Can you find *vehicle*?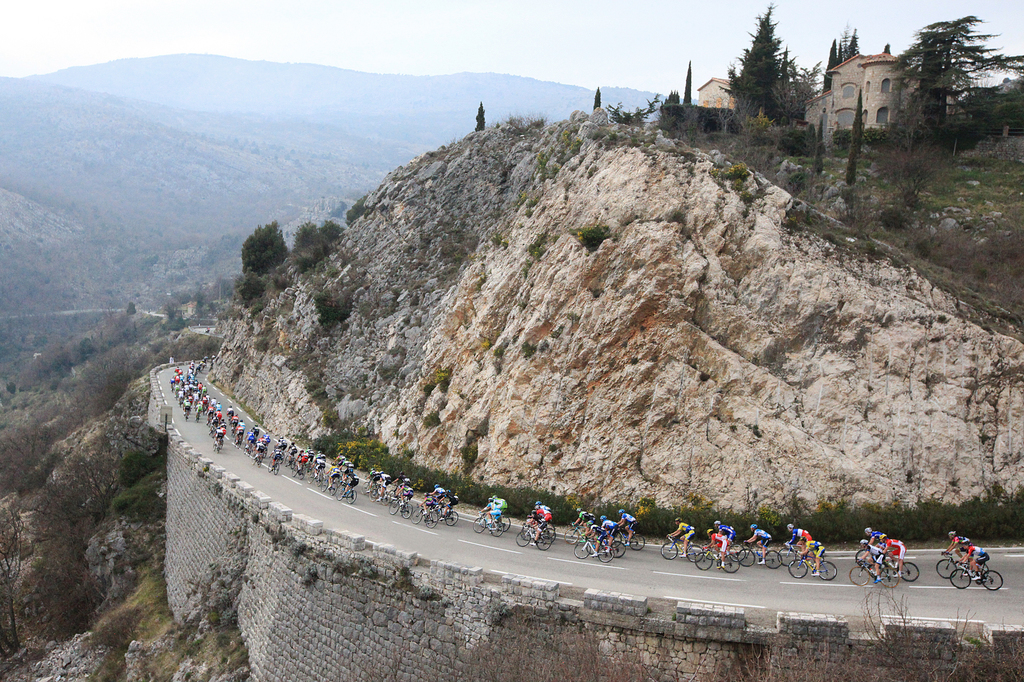
Yes, bounding box: <bbox>474, 507, 507, 538</bbox>.
